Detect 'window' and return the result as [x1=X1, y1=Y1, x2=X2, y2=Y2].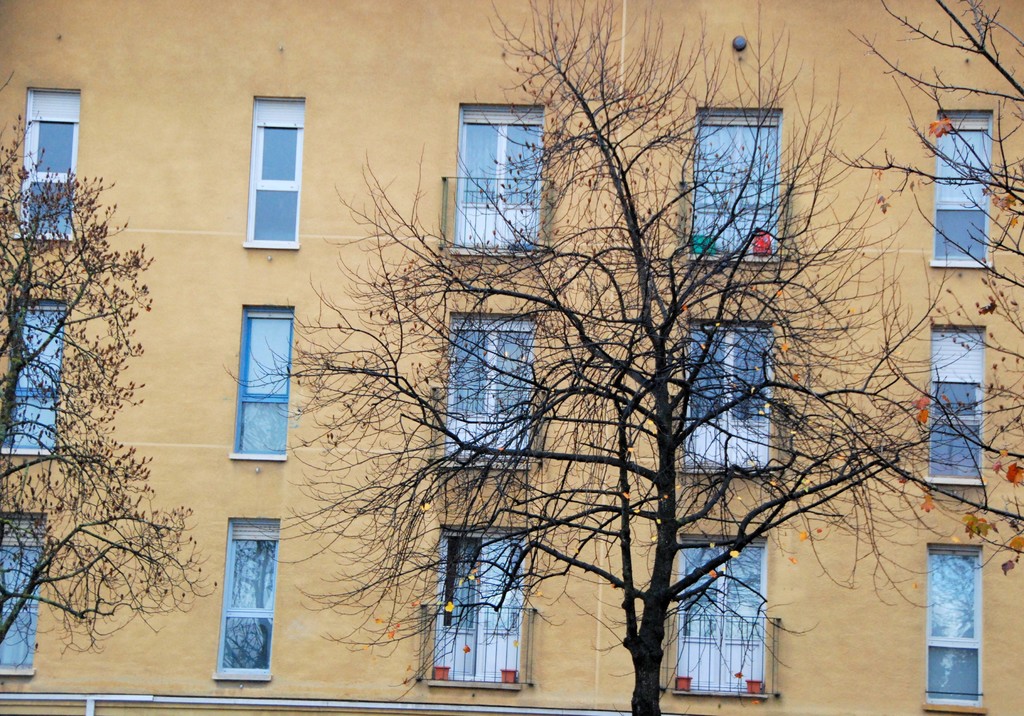
[x1=931, y1=321, x2=986, y2=479].
